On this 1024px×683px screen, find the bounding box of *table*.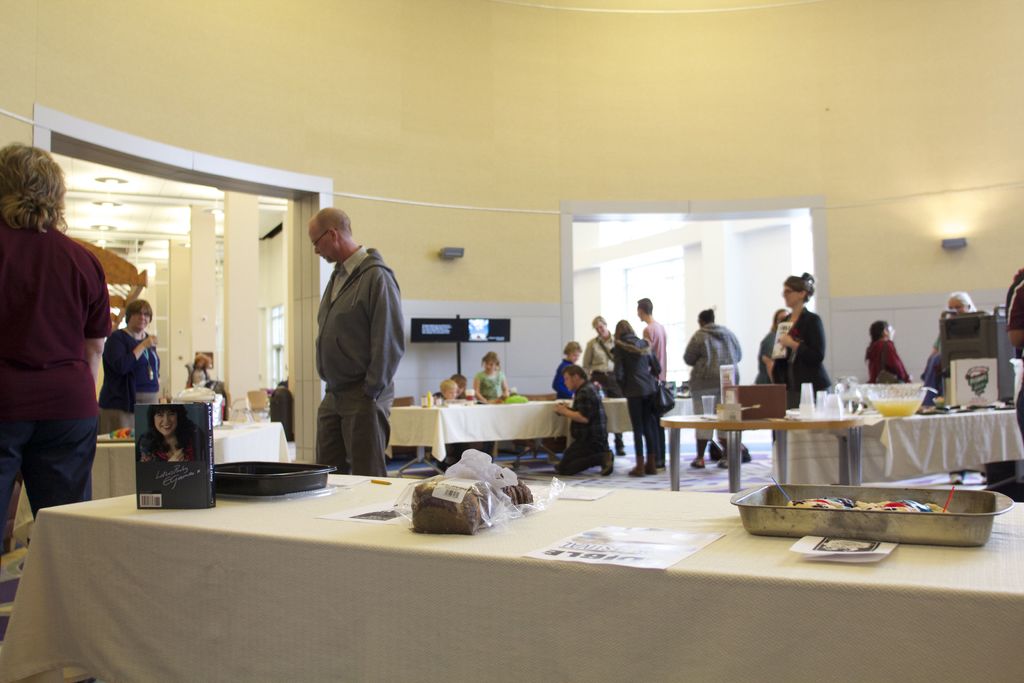
Bounding box: x1=385, y1=403, x2=632, y2=479.
